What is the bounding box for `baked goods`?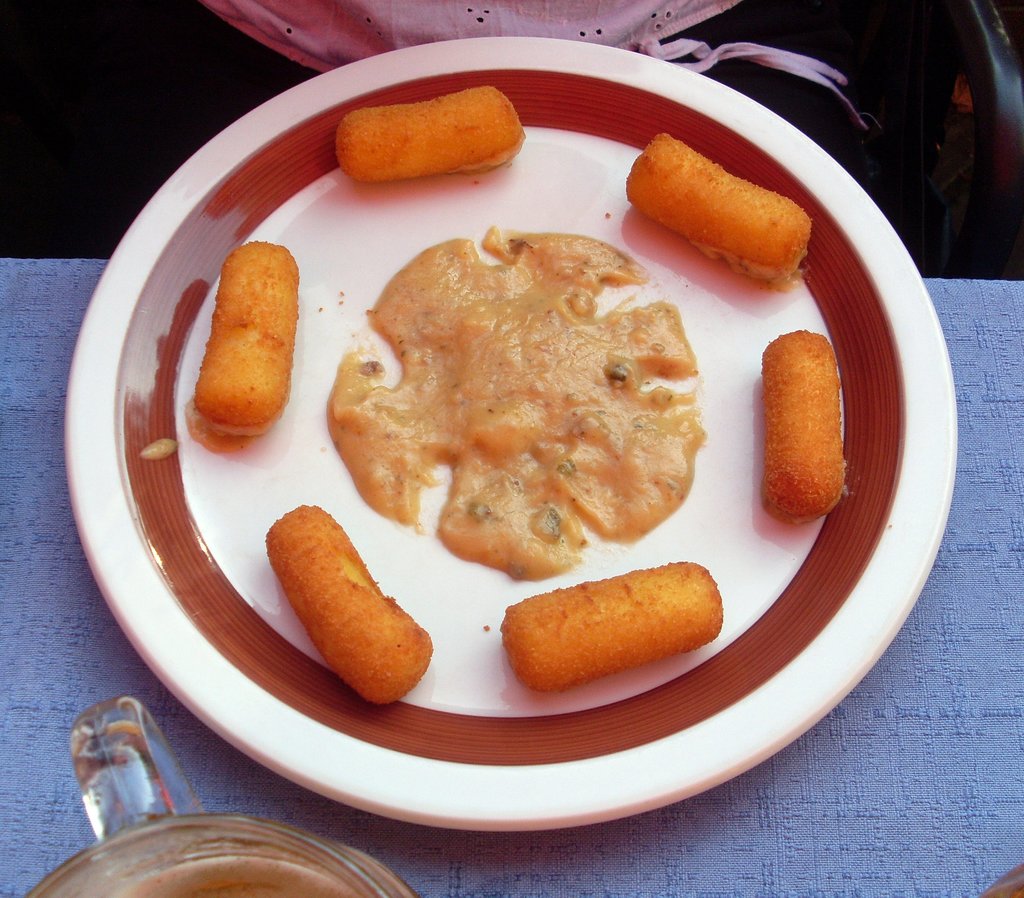
492 558 724 685.
